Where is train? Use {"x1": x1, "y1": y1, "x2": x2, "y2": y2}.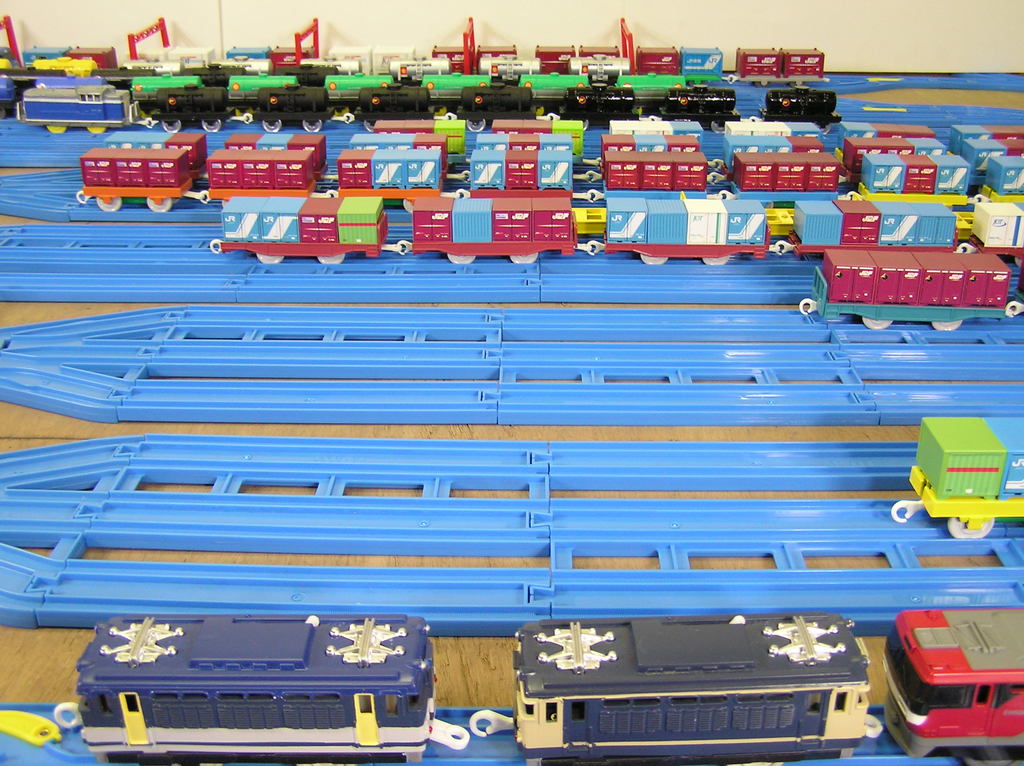
{"x1": 76, "y1": 158, "x2": 1023, "y2": 212}.
